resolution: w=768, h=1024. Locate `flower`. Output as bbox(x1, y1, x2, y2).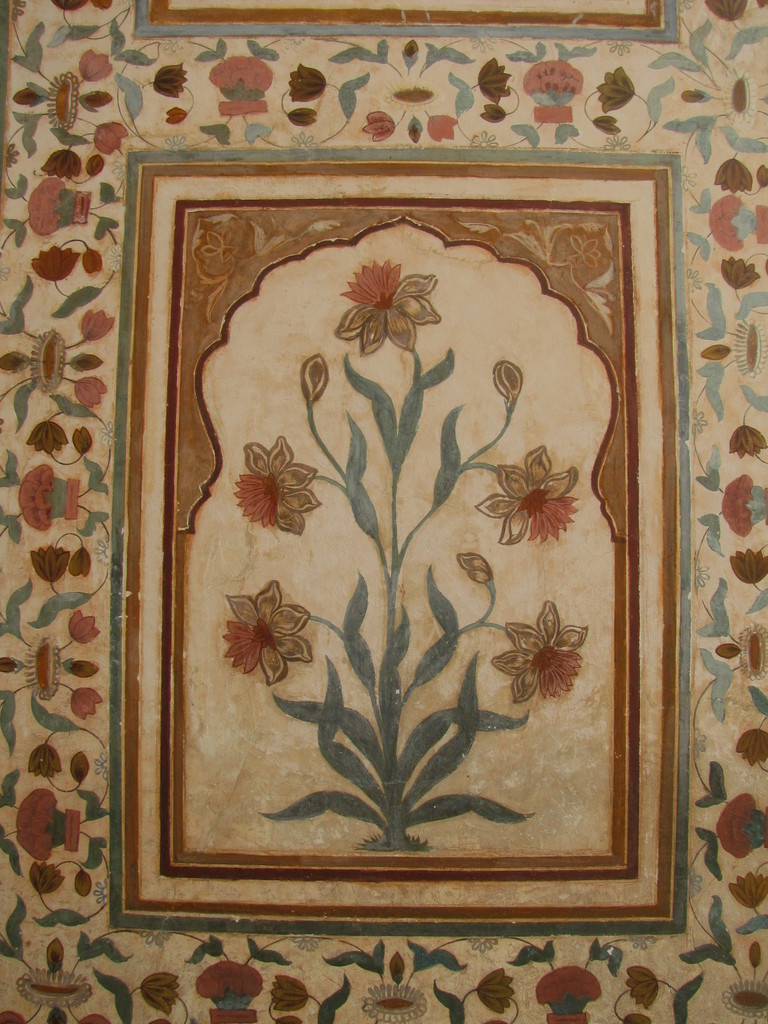
bbox(493, 357, 532, 420).
